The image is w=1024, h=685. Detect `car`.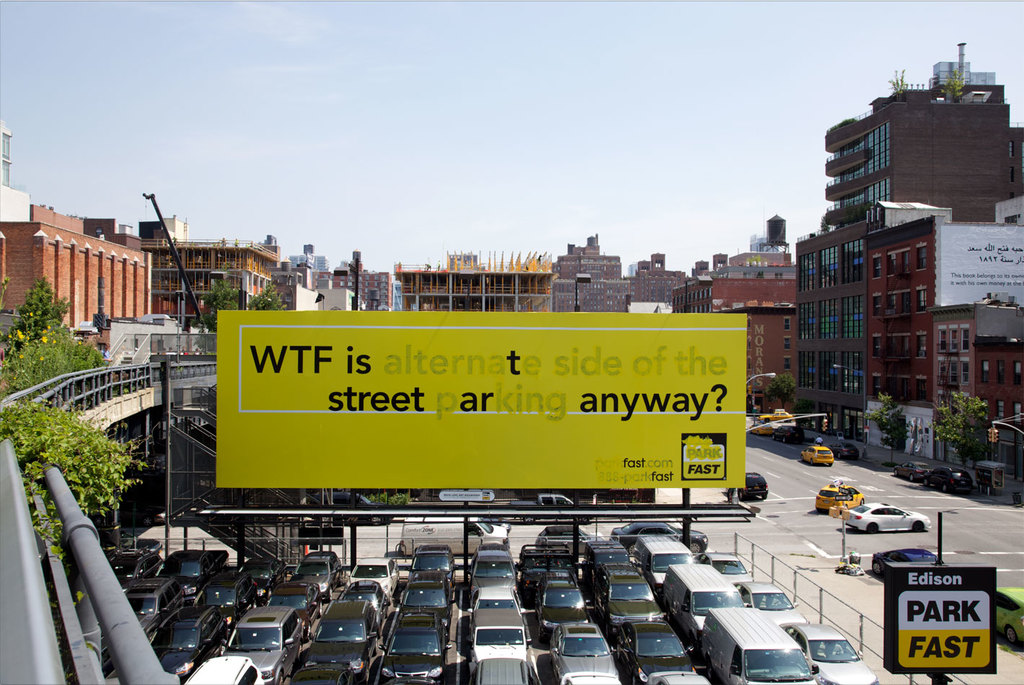
Detection: [left=772, top=425, right=803, bottom=439].
